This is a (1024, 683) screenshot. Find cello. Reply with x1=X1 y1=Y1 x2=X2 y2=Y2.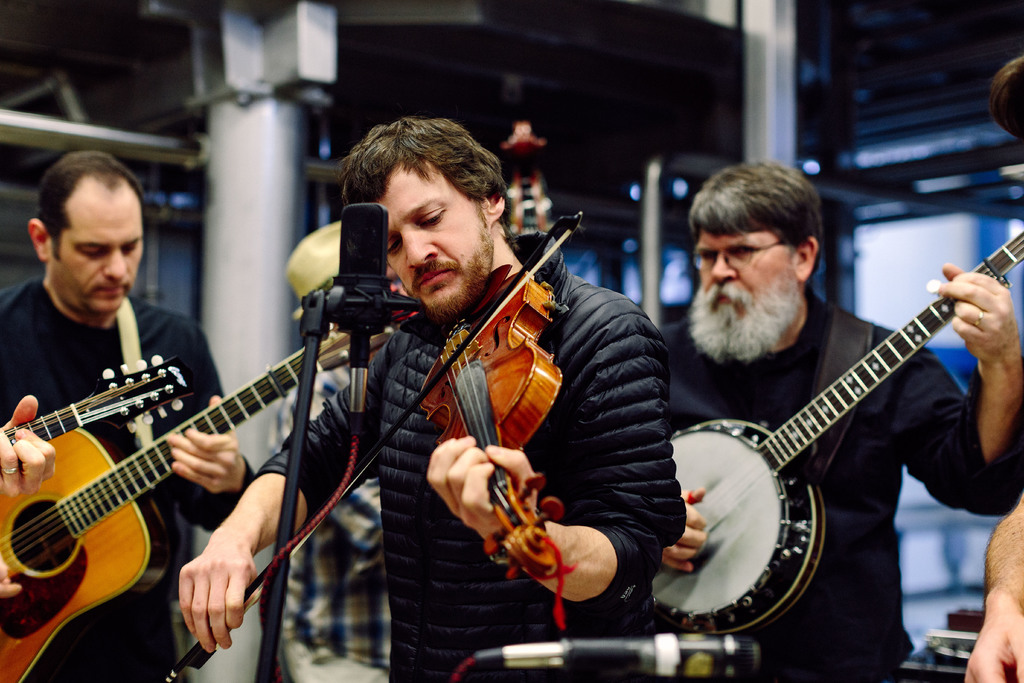
x1=164 y1=204 x2=589 y2=682.
